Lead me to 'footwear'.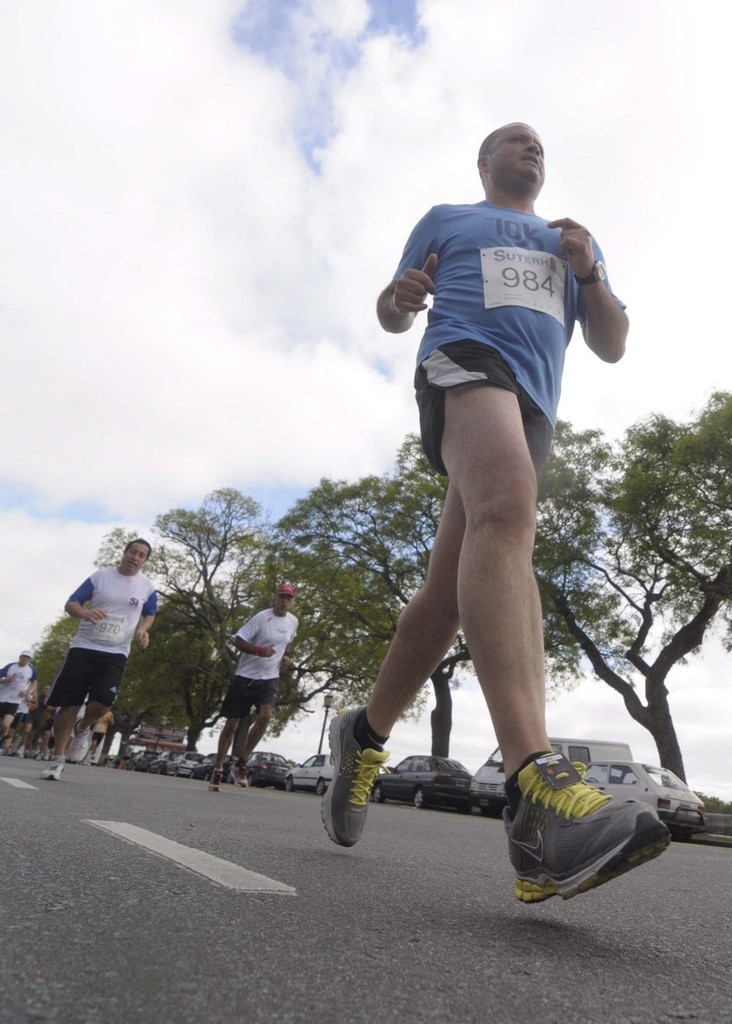
Lead to box=[231, 763, 246, 787].
